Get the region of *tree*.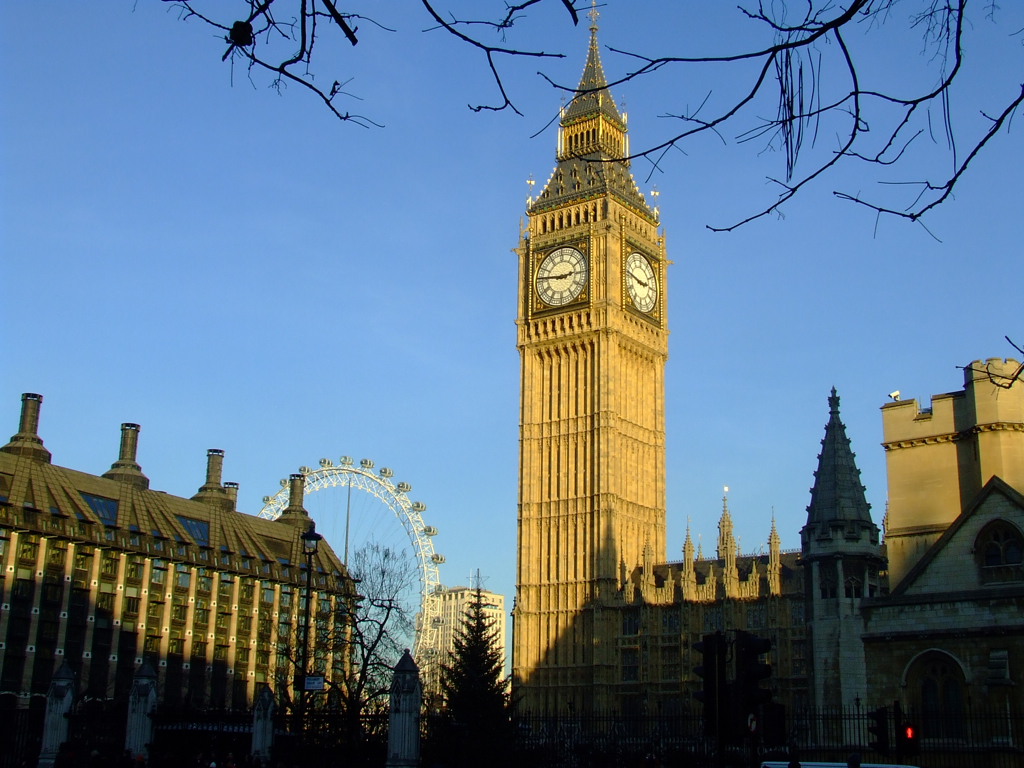
locate(255, 533, 433, 766).
